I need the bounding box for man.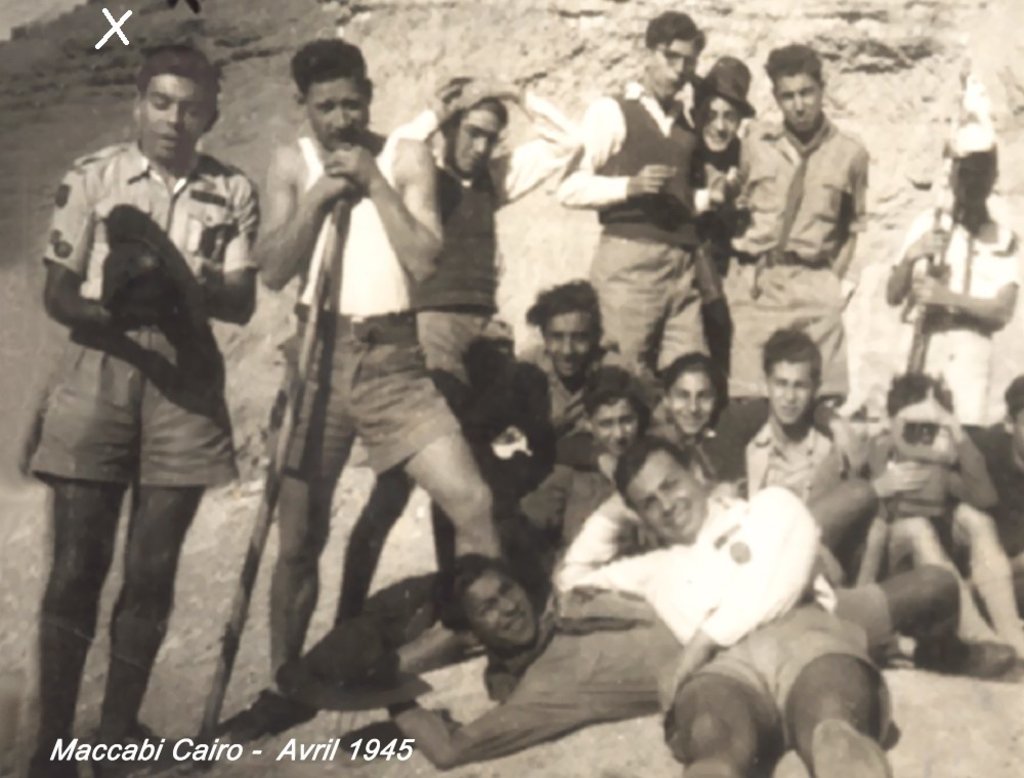
Here it is: detection(720, 44, 873, 432).
